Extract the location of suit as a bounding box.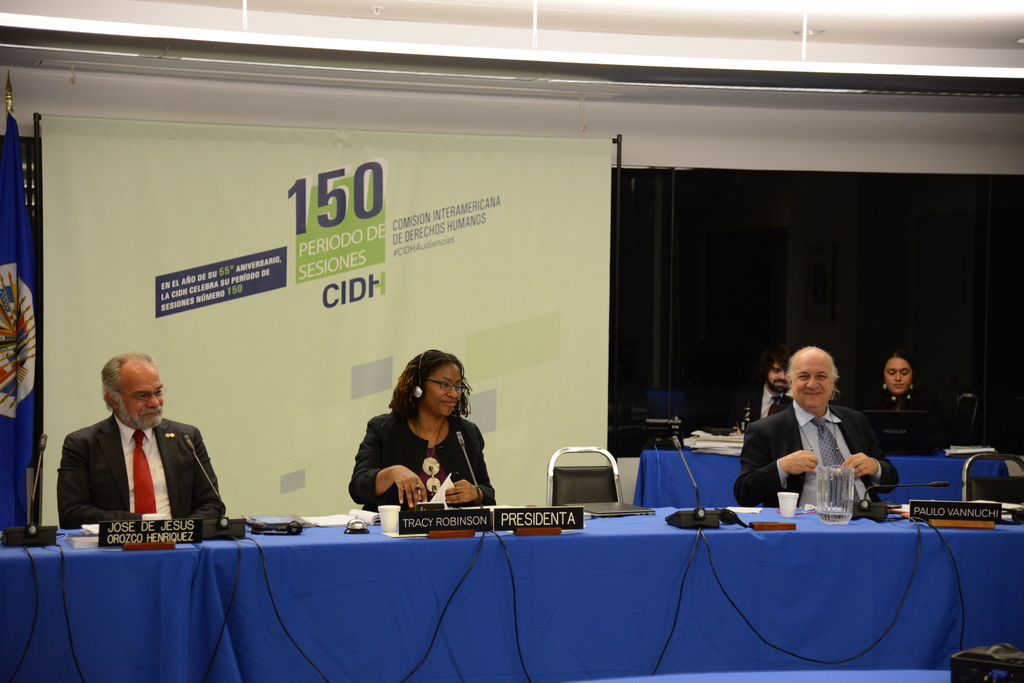
{"x1": 742, "y1": 382, "x2": 789, "y2": 432}.
